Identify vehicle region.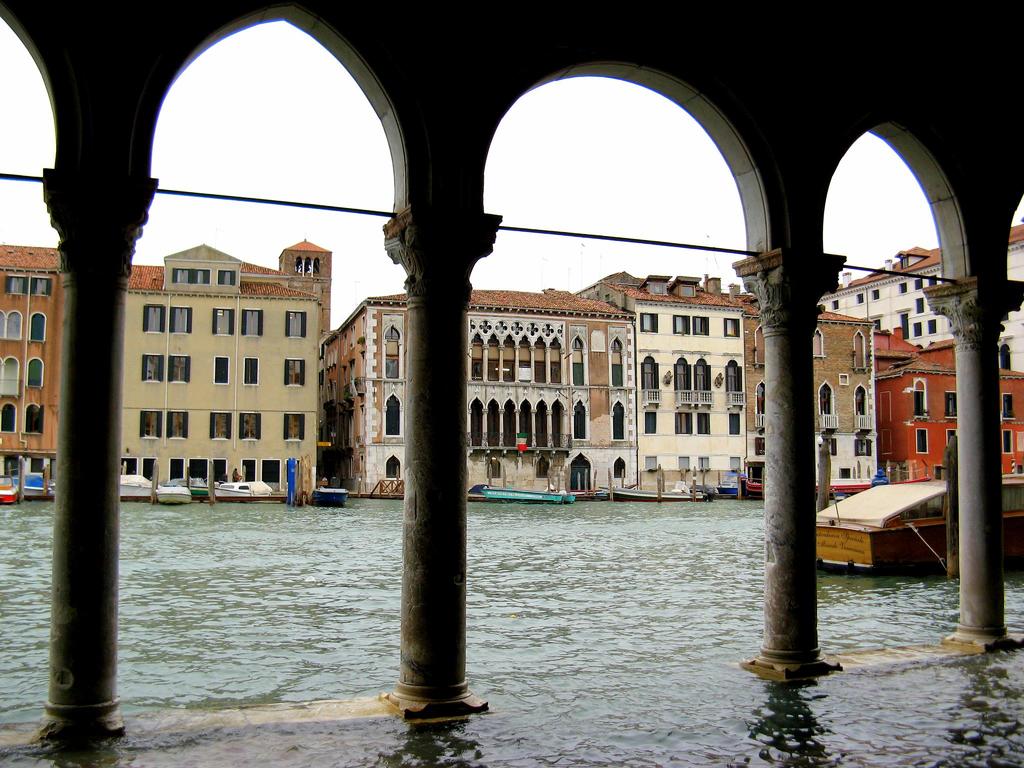
Region: (157,486,194,504).
